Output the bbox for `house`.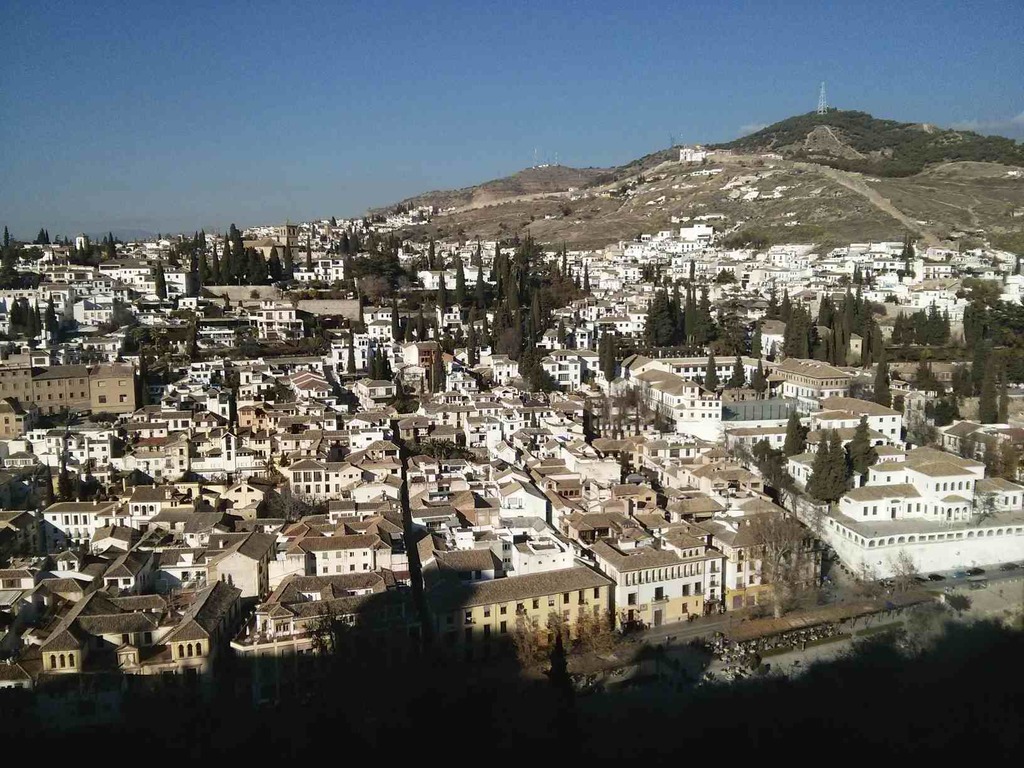
(x1=0, y1=395, x2=41, y2=443).
